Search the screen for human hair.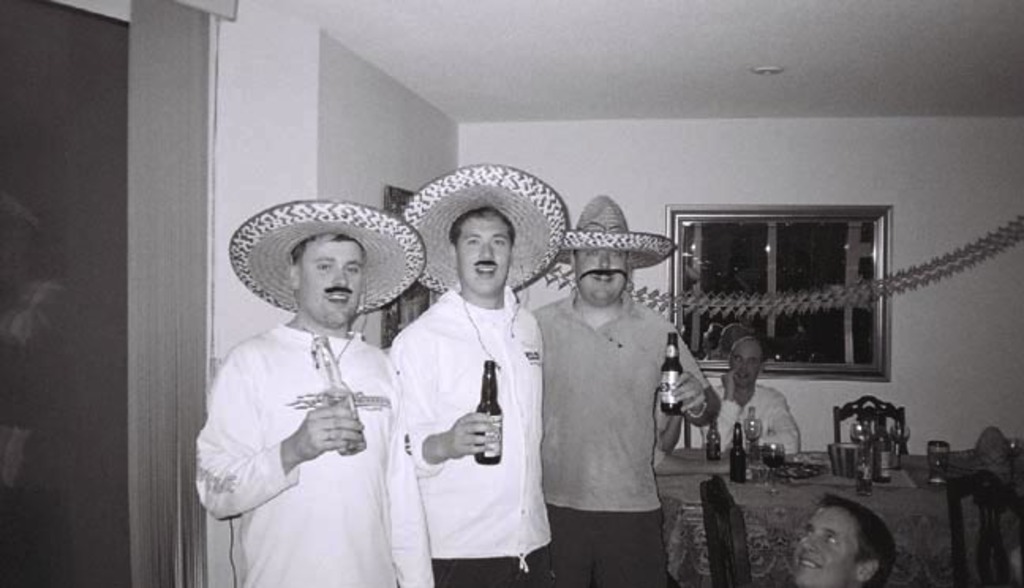
Found at bbox=(814, 495, 905, 580).
